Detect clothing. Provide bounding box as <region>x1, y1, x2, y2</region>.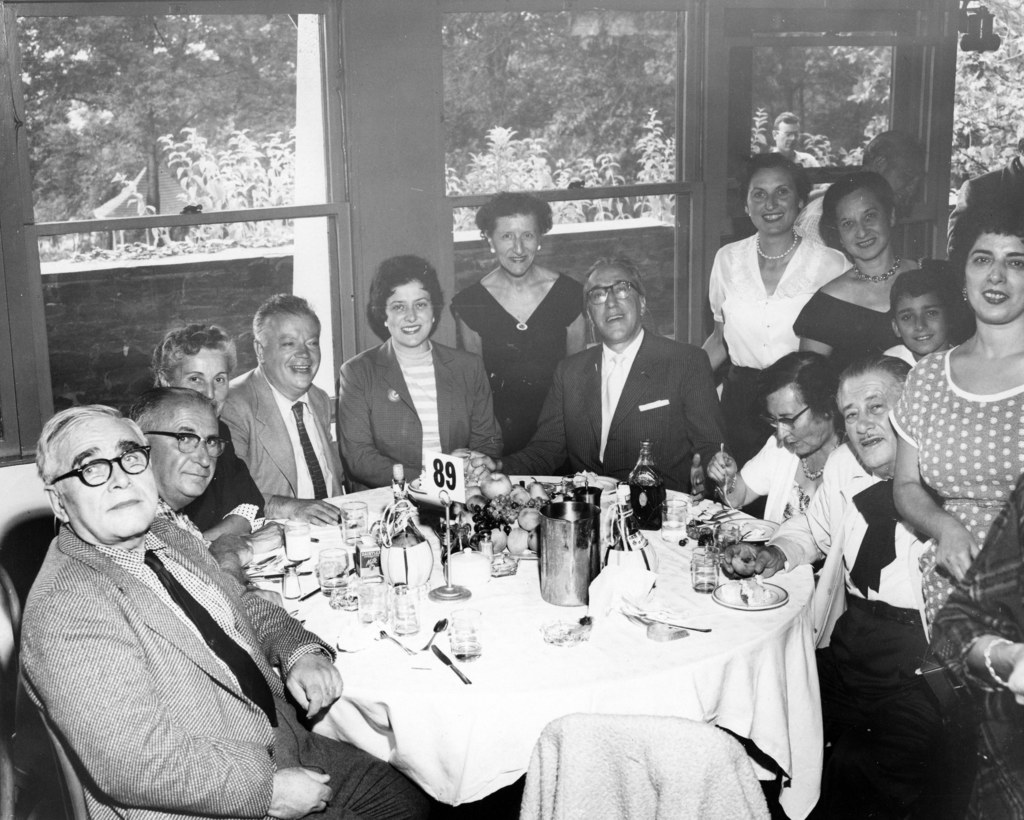
<region>998, 680, 1023, 819</region>.
